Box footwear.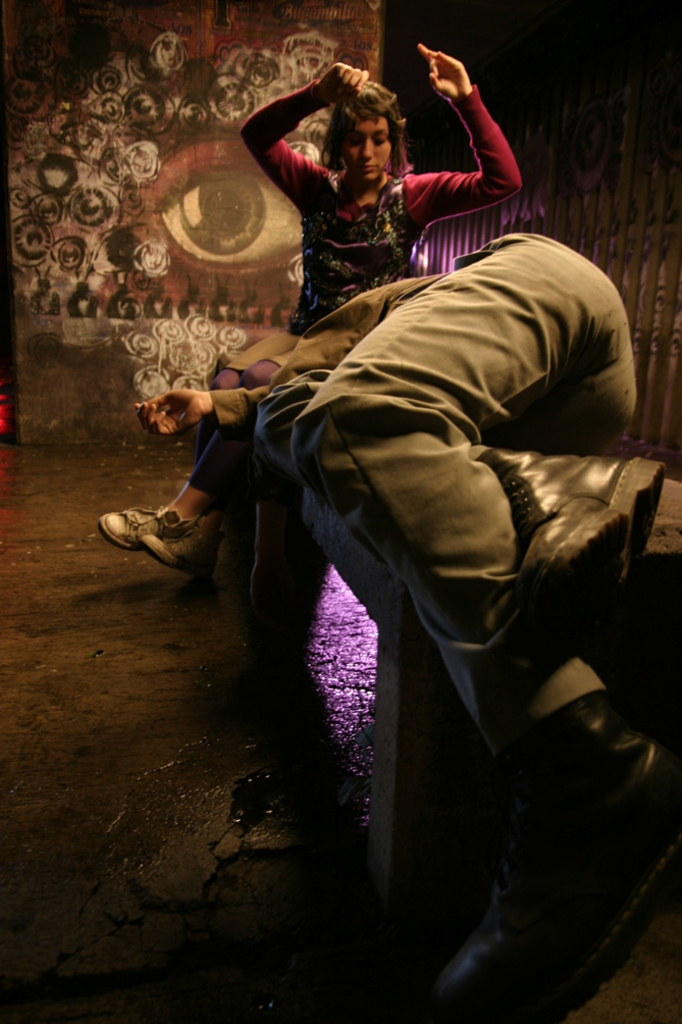
box(475, 444, 676, 648).
